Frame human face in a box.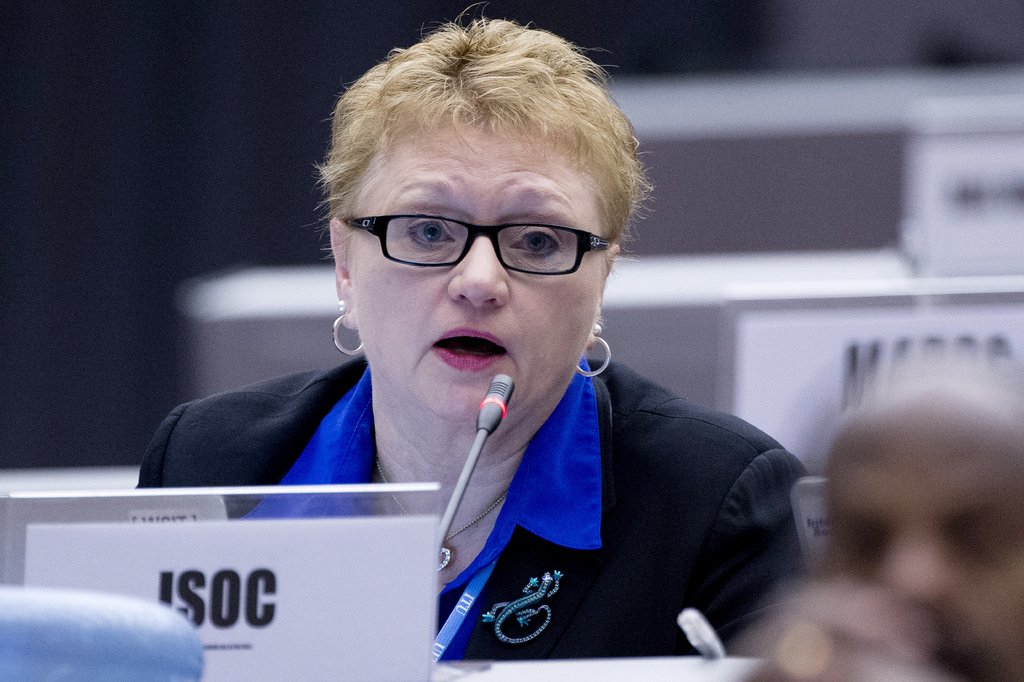
crop(349, 112, 601, 421).
